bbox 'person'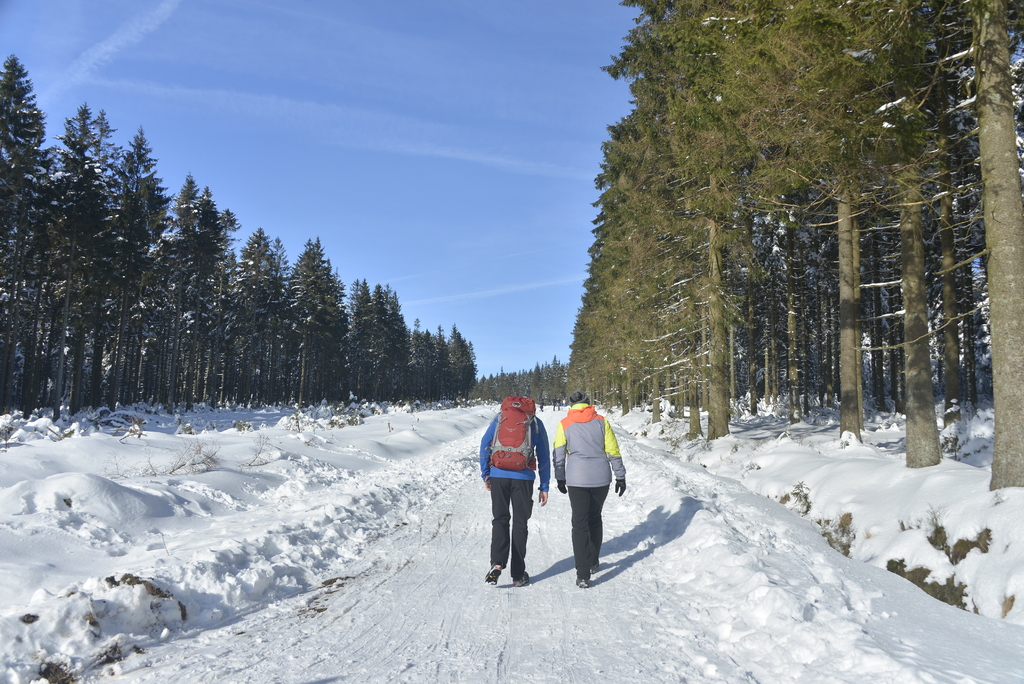
[536, 399, 544, 414]
